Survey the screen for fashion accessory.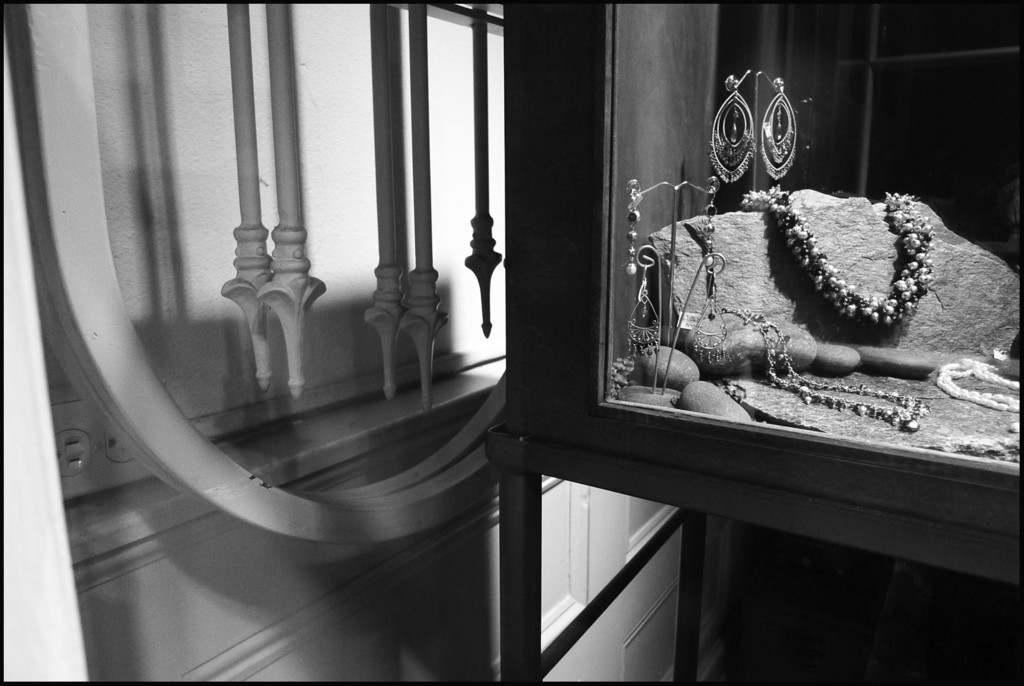
Survey found: left=742, top=183, right=936, bottom=328.
